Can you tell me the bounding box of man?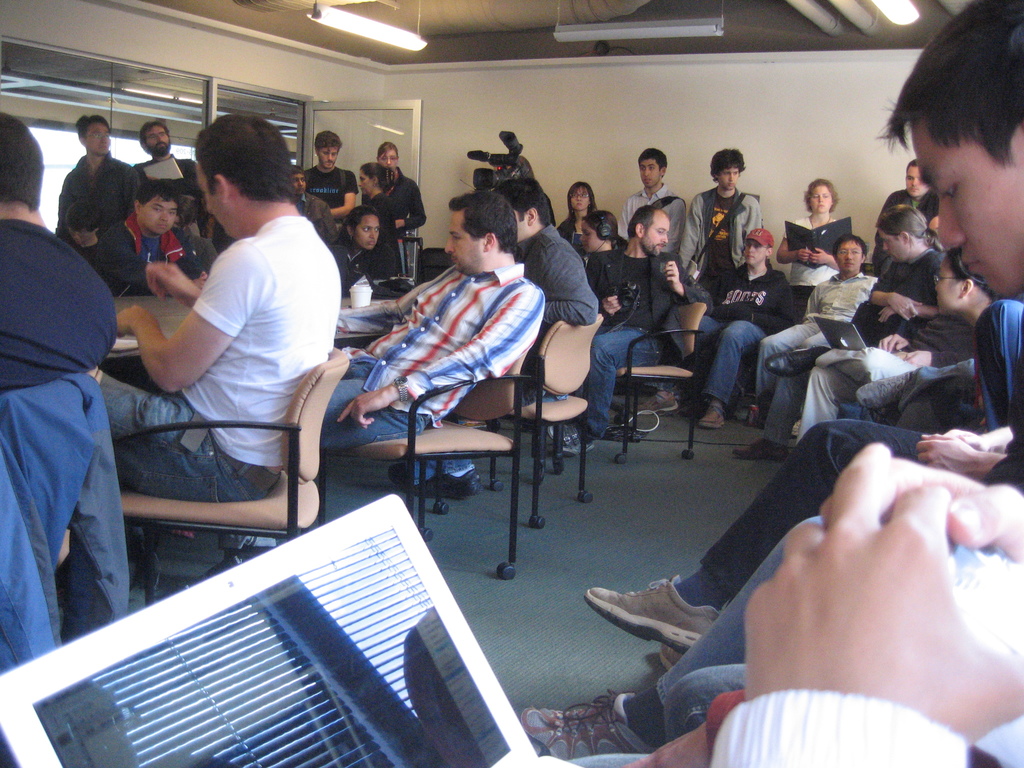
[left=868, top=156, right=932, bottom=260].
